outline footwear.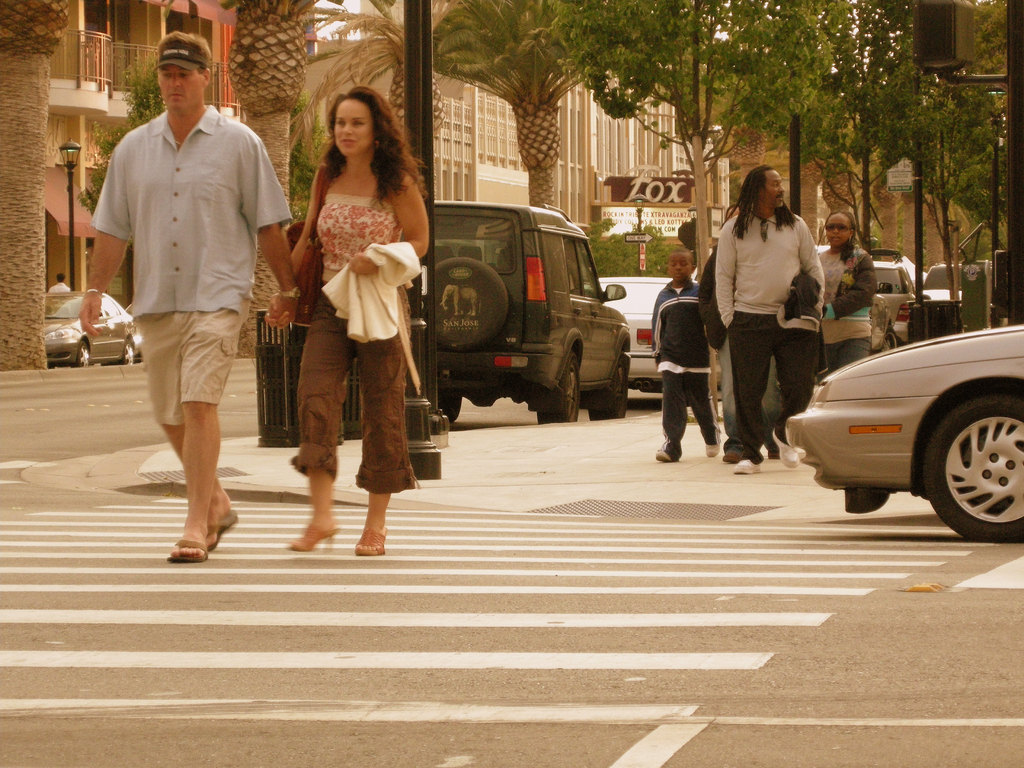
Outline: [x1=705, y1=431, x2=721, y2=456].
